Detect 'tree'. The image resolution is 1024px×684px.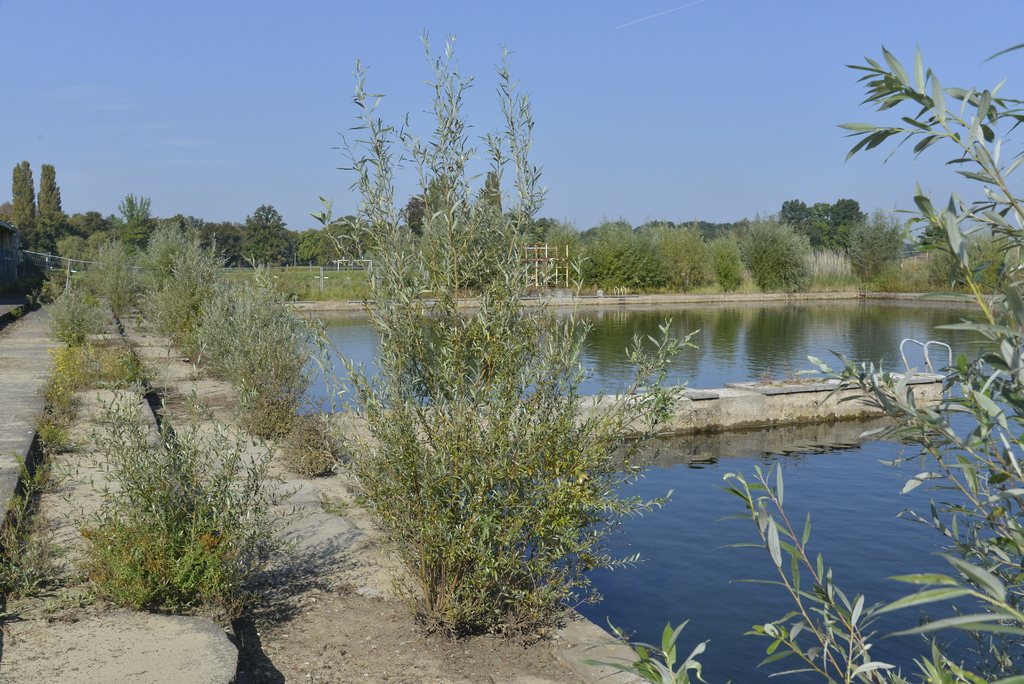
left=243, top=204, right=286, bottom=270.
